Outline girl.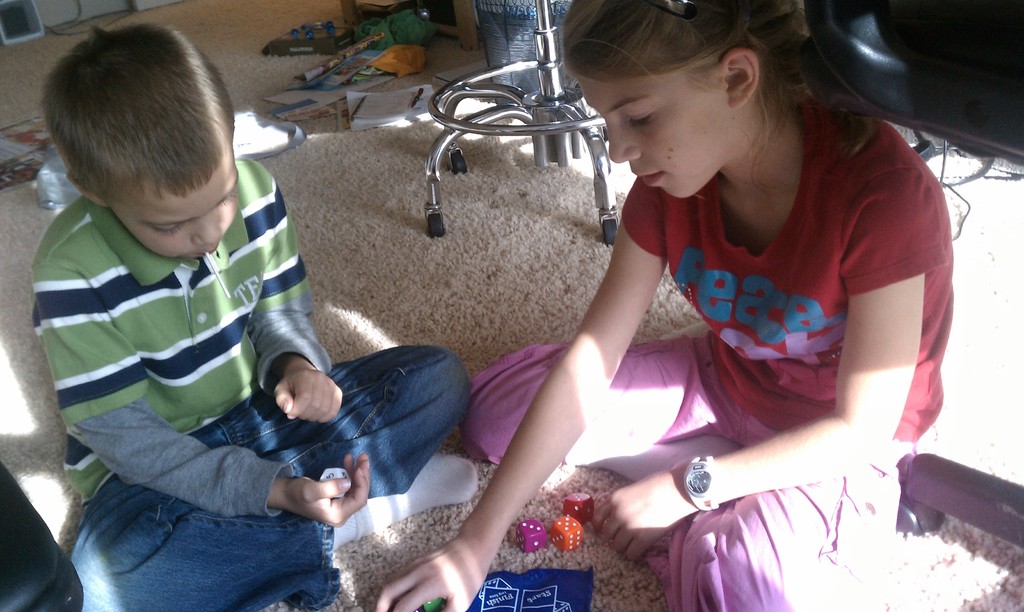
Outline: 378, 0, 954, 611.
